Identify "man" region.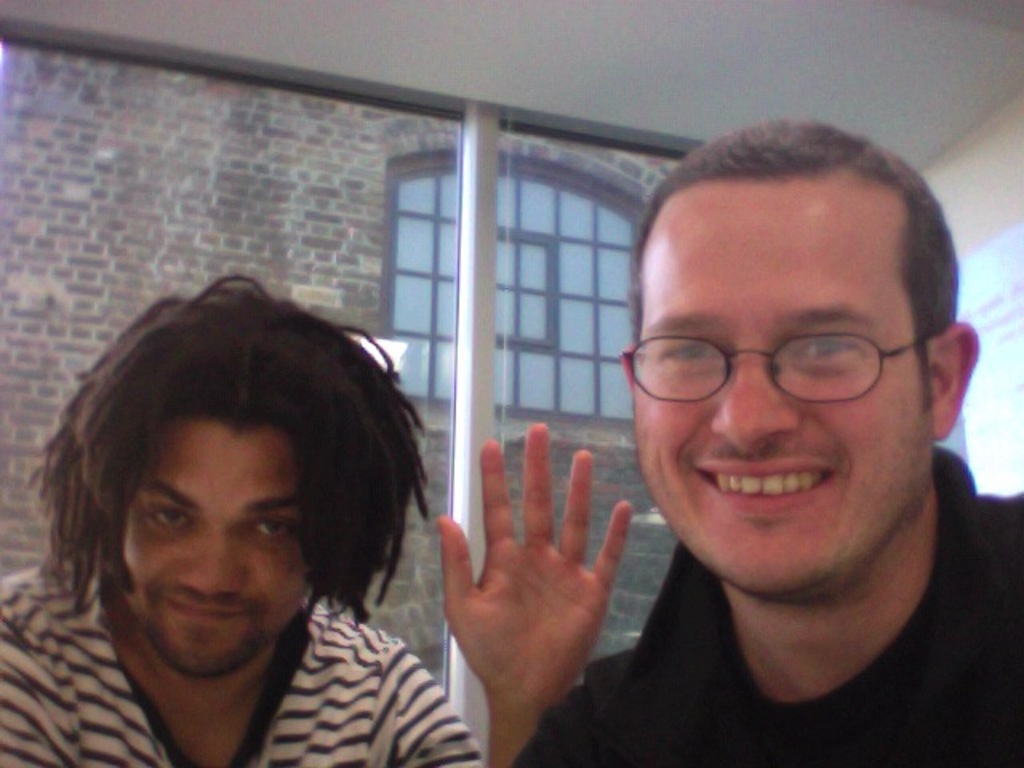
Region: {"left": 0, "top": 270, "right": 632, "bottom": 766}.
